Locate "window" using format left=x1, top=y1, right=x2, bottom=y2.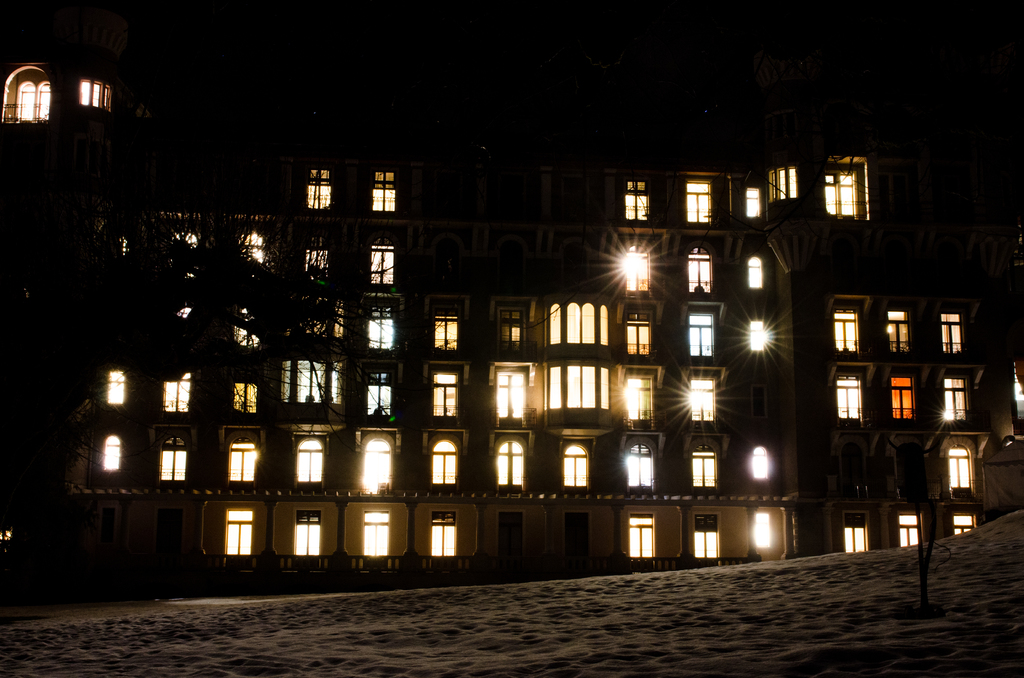
left=99, top=435, right=139, bottom=476.
